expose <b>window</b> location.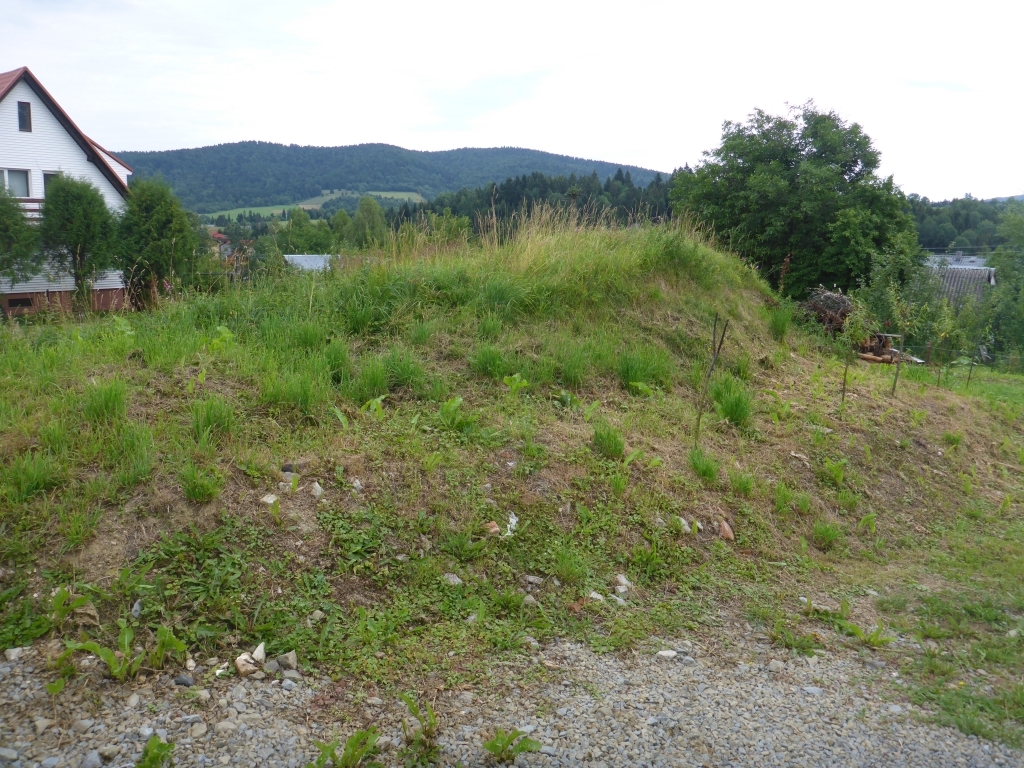
Exposed at detection(1, 163, 31, 200).
